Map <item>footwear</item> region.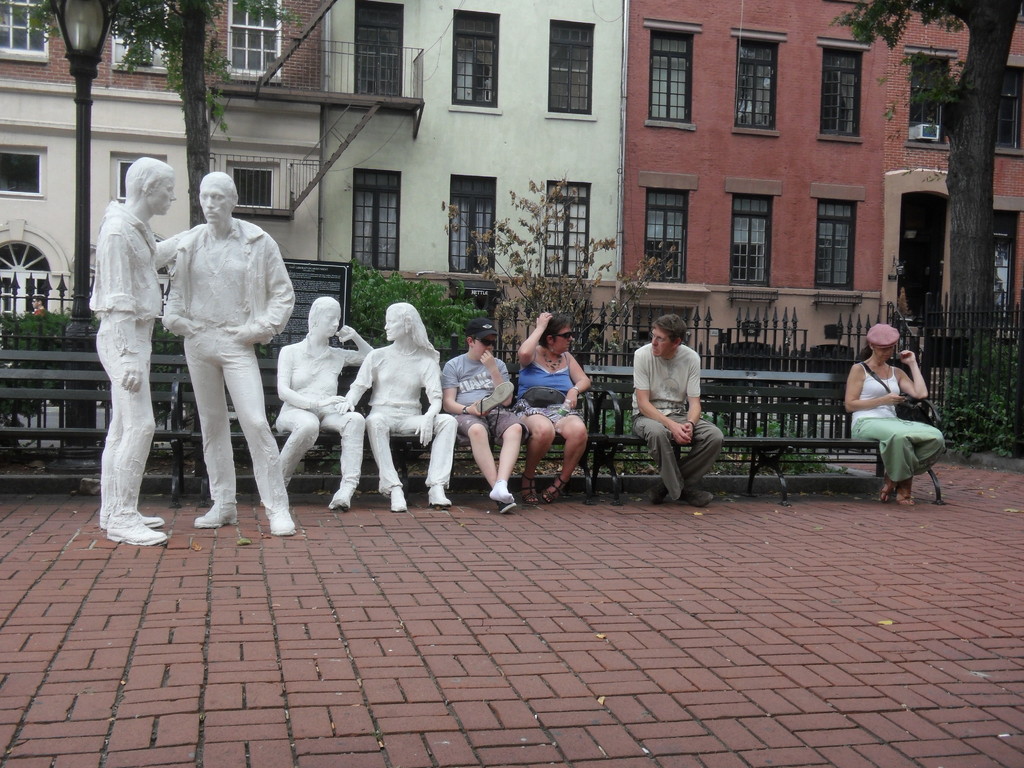
Mapped to bbox=[540, 477, 569, 506].
